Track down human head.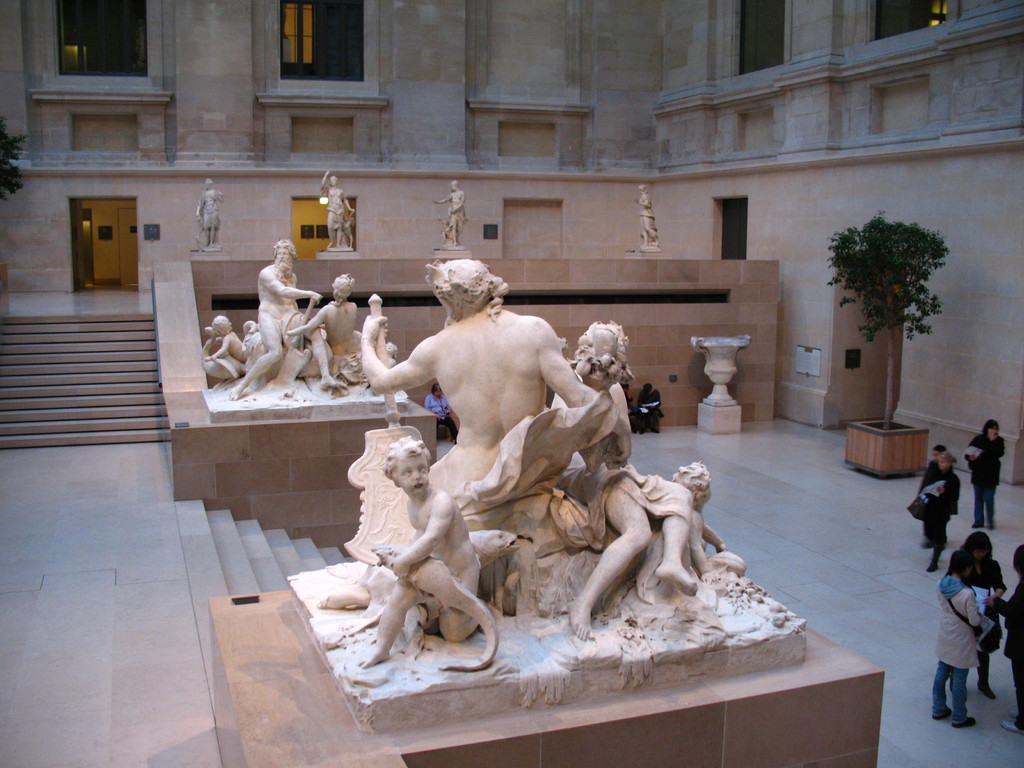
Tracked to [673, 460, 711, 506].
